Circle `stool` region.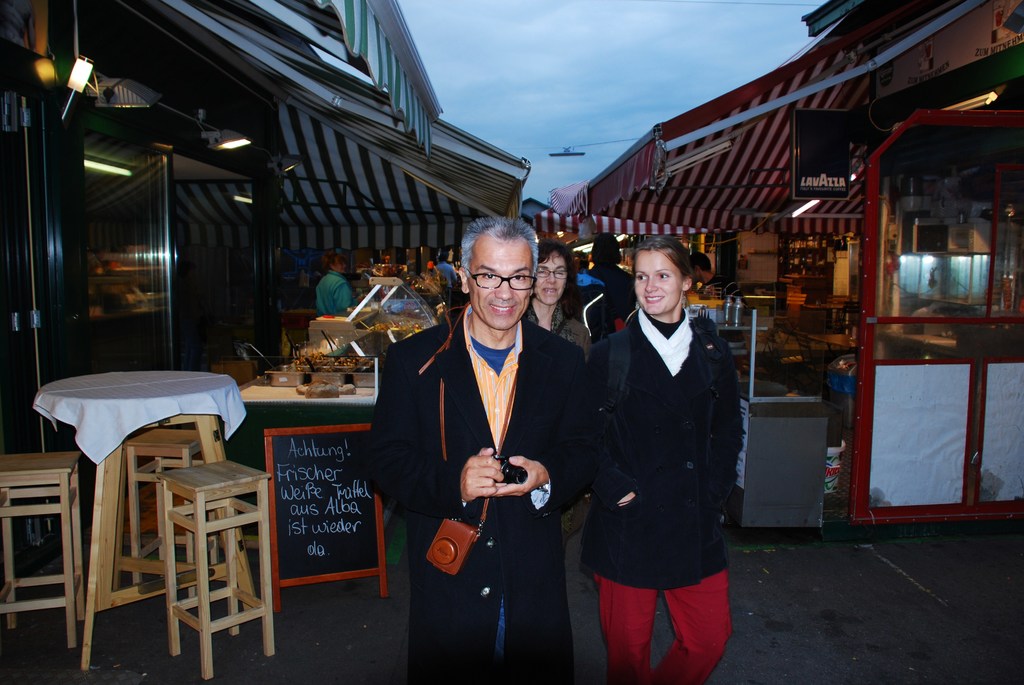
Region: pyautogui.locateOnScreen(158, 455, 271, 673).
